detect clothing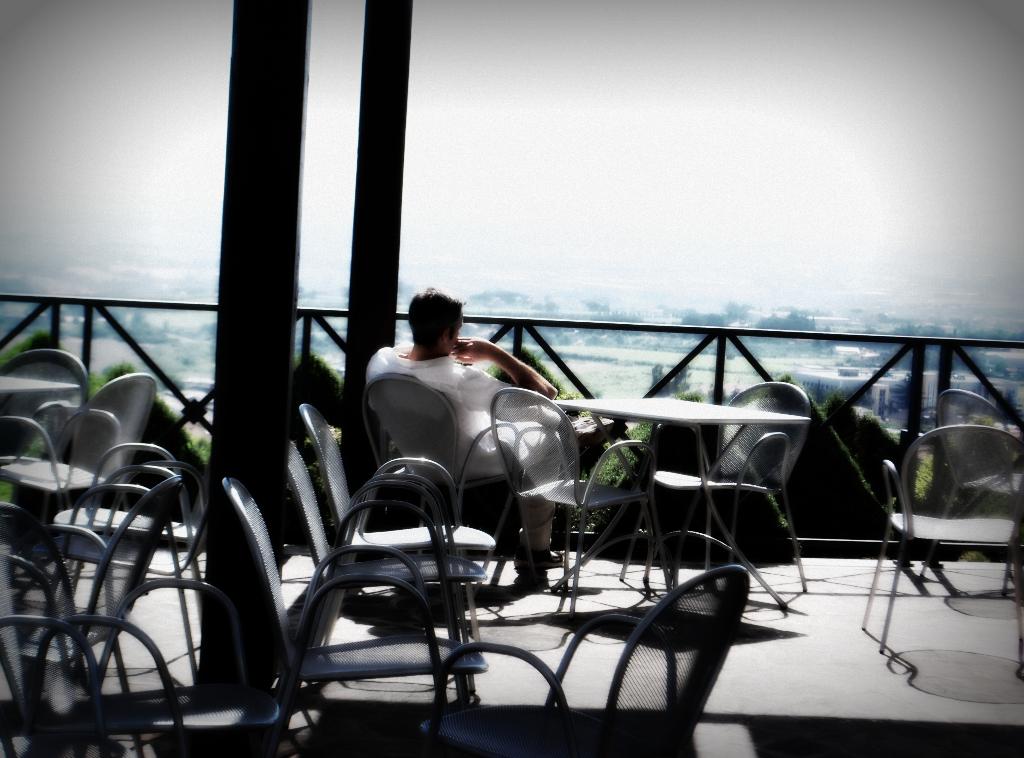
rect(361, 342, 557, 544)
